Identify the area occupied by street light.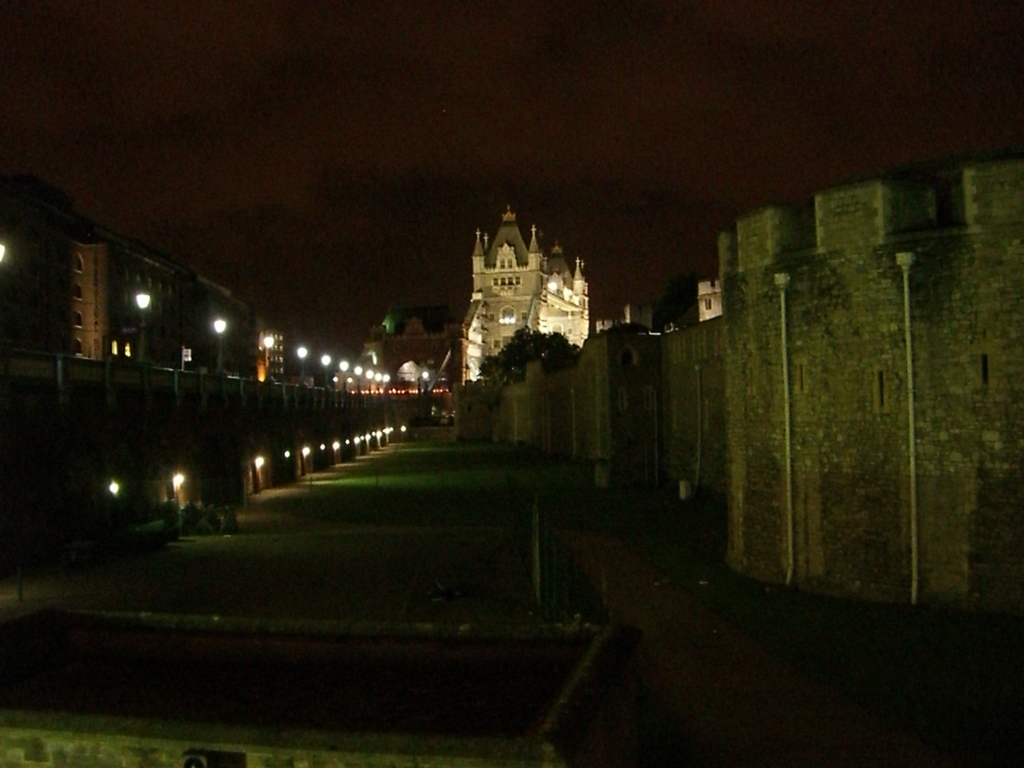
Area: (209, 311, 231, 380).
